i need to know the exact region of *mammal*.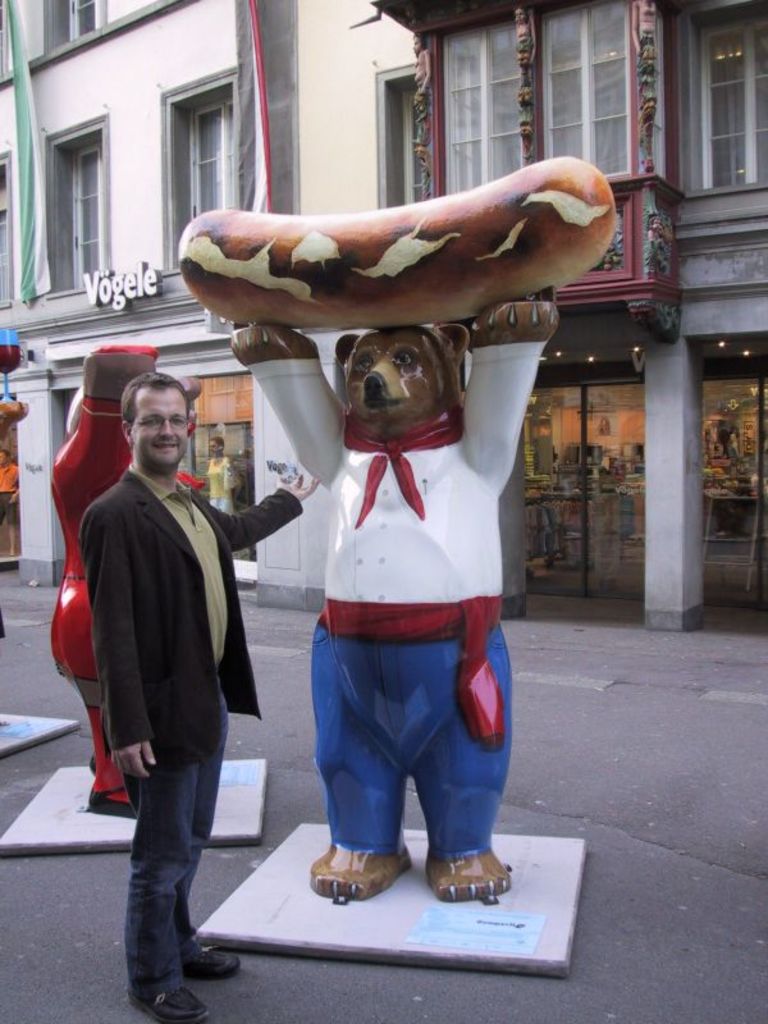
Region: rect(269, 283, 544, 899).
